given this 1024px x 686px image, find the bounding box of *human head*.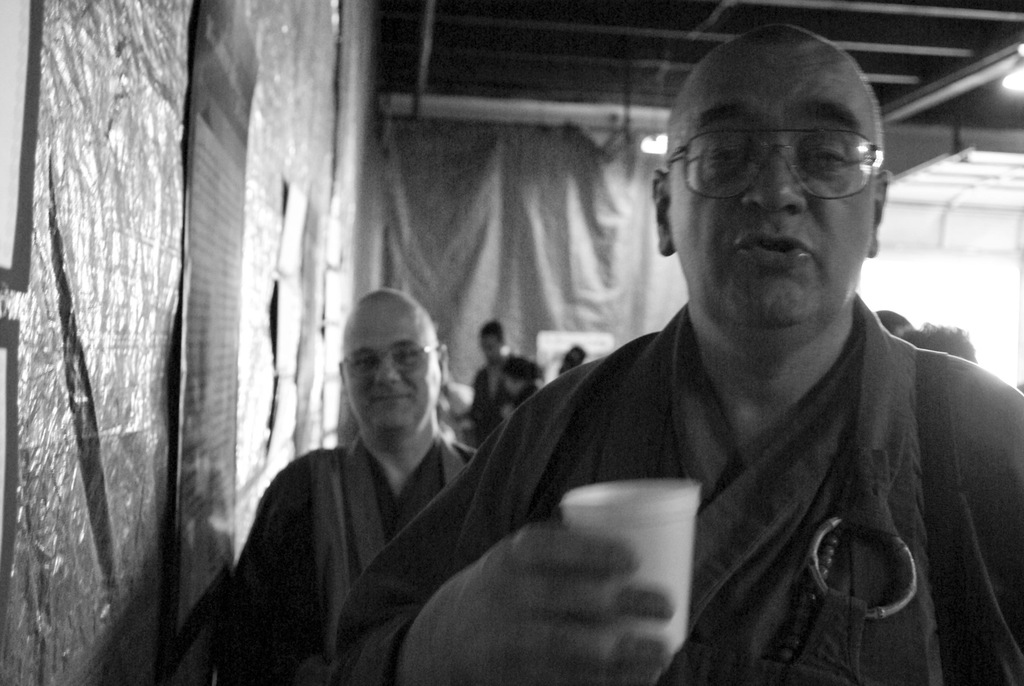
pyautogui.locateOnScreen(667, 20, 888, 296).
